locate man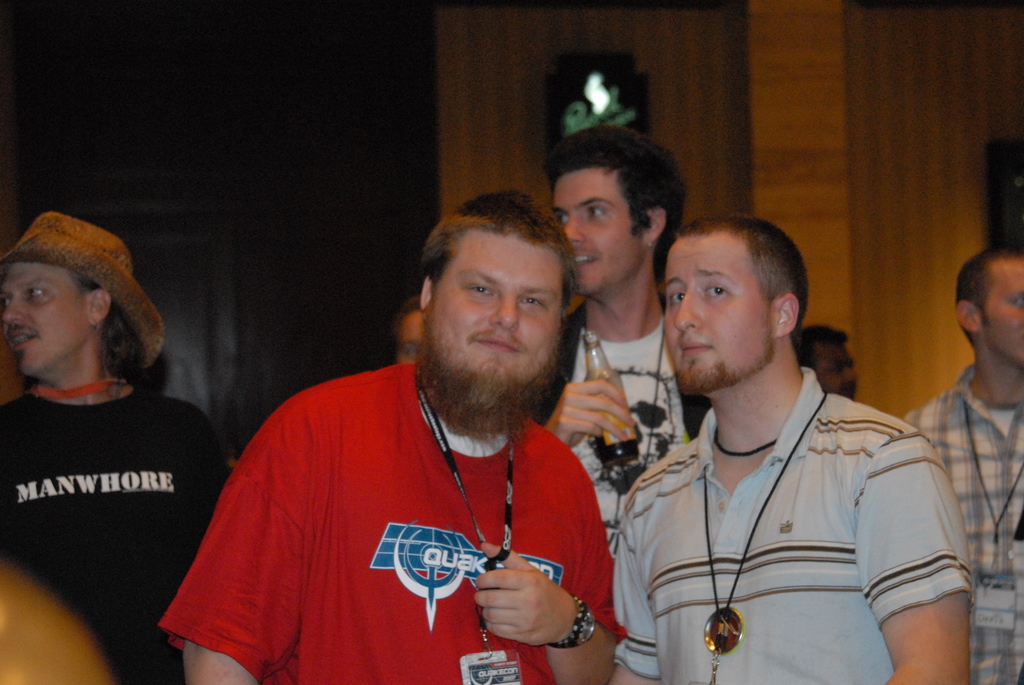
(792, 321, 862, 401)
